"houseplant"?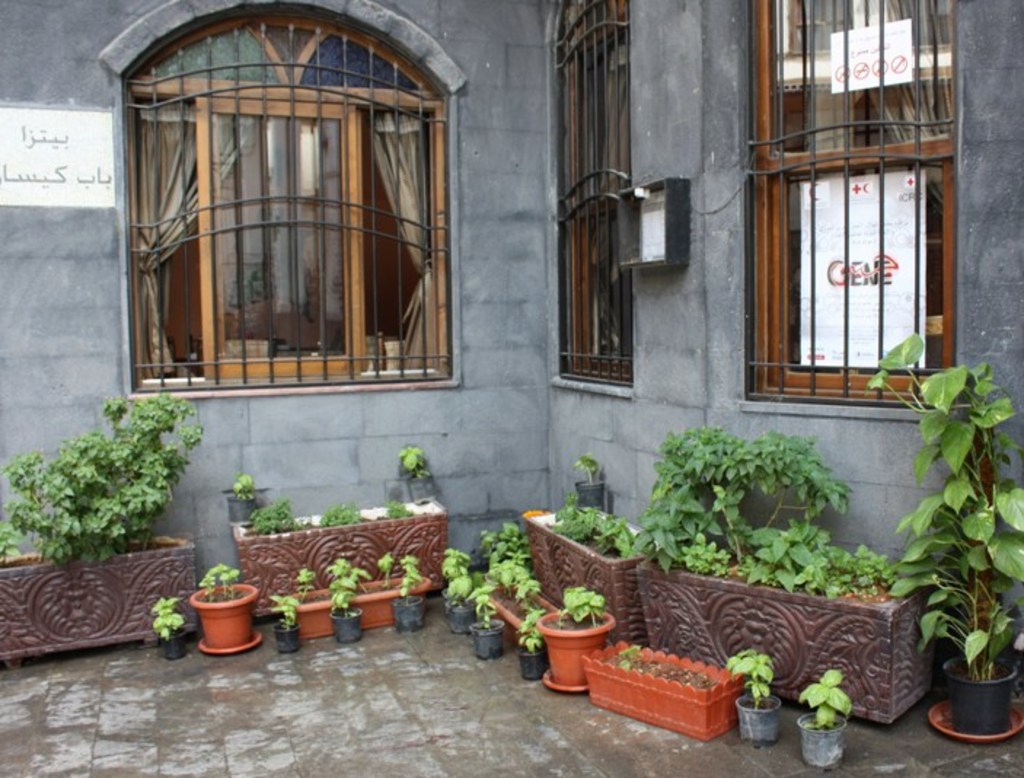
854/334/1023/740
